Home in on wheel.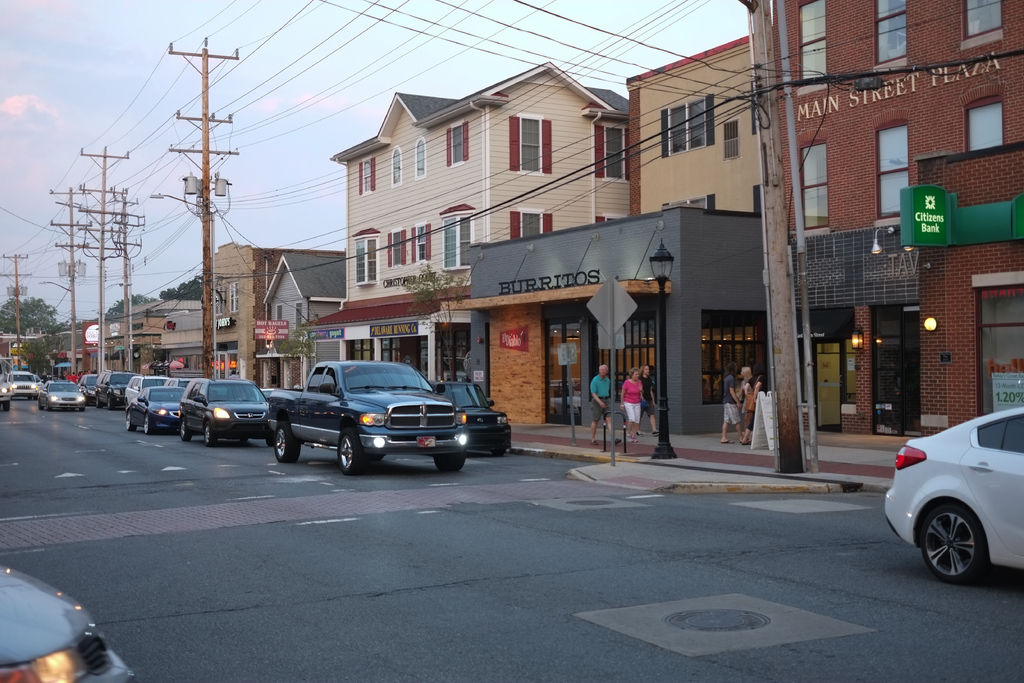
Homed in at 264 437 271 450.
